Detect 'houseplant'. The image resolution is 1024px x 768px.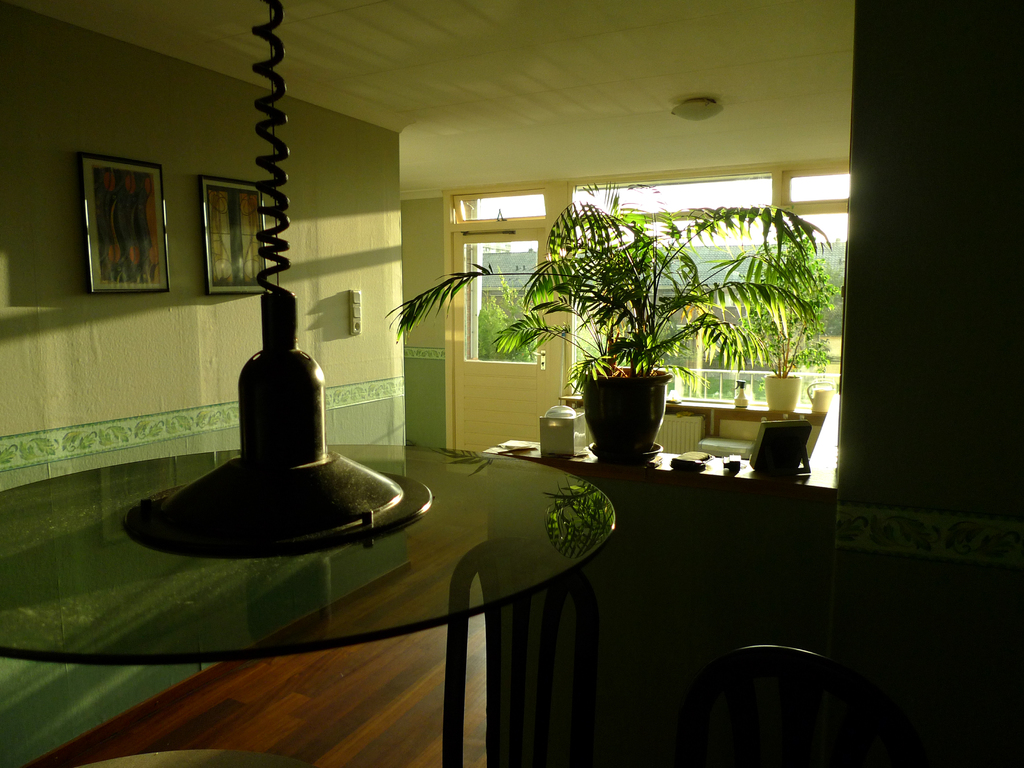
Rect(719, 230, 831, 407).
